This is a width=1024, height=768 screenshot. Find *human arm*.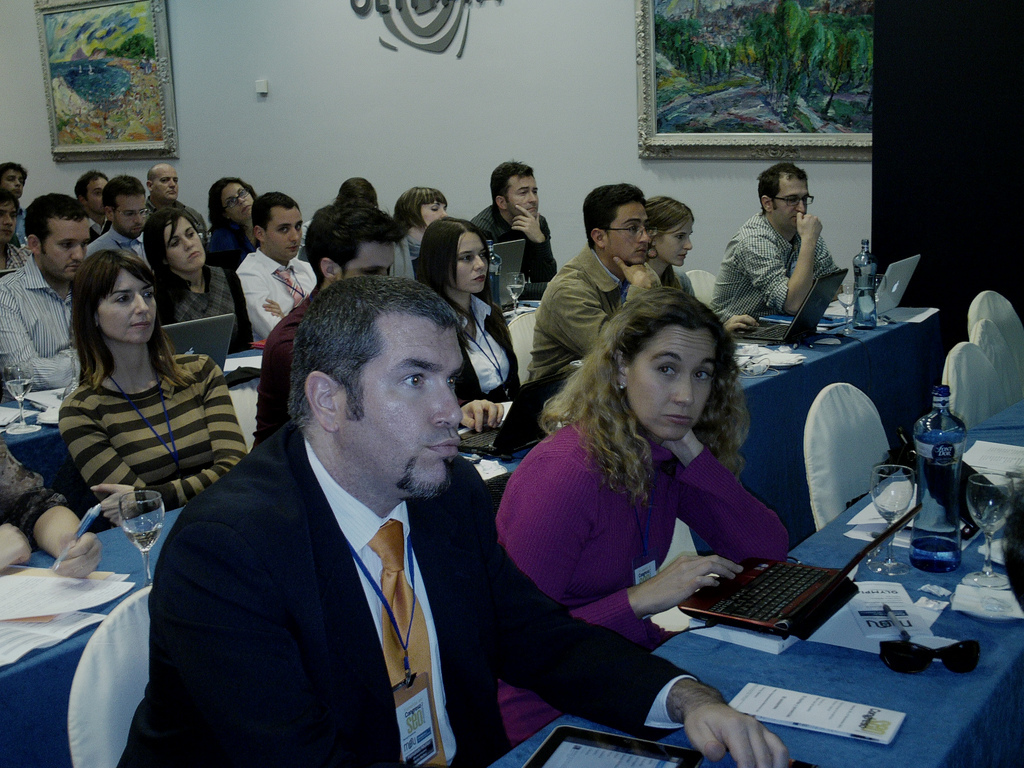
Bounding box: BBox(0, 518, 35, 572).
